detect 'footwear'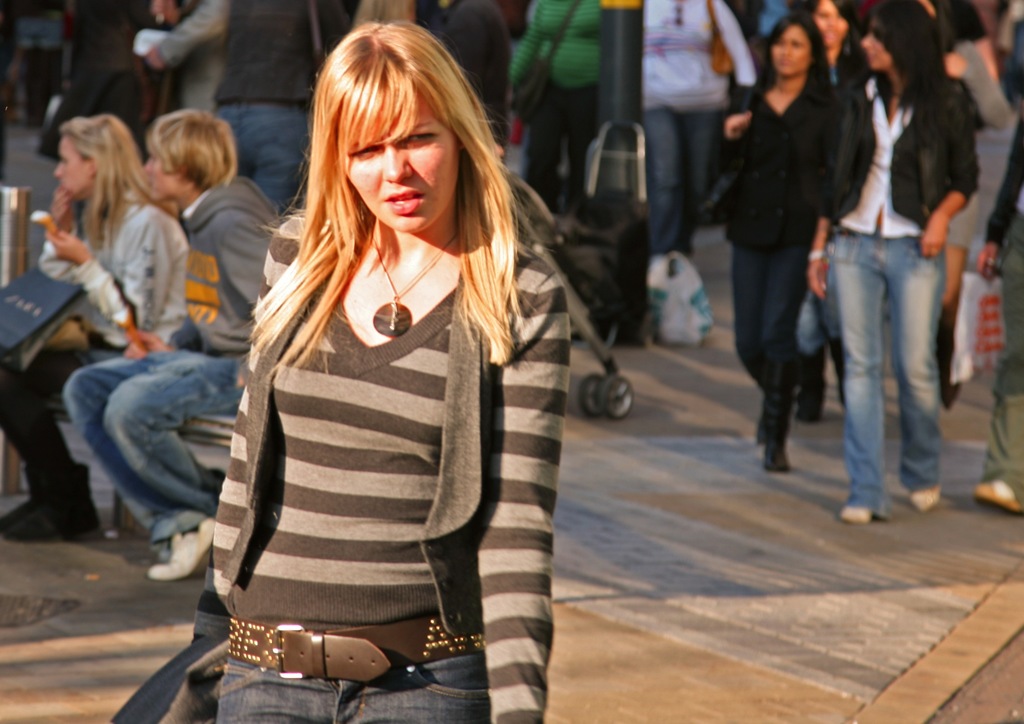
{"left": 766, "top": 432, "right": 795, "bottom": 472}
